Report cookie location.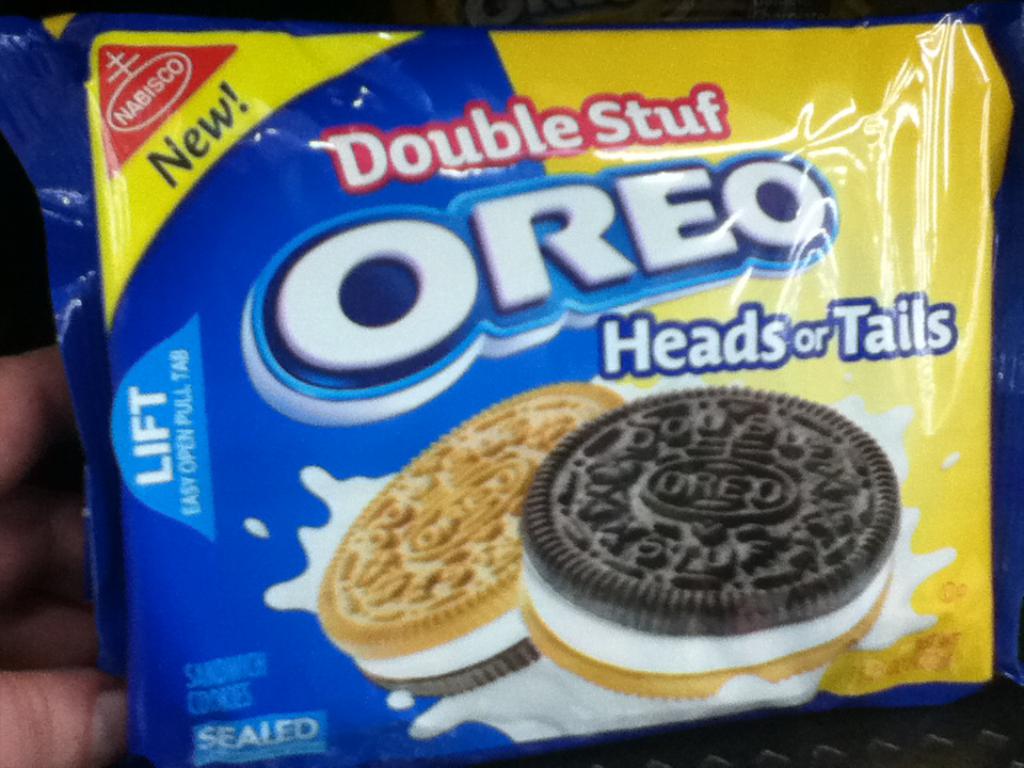
Report: crop(526, 381, 901, 702).
